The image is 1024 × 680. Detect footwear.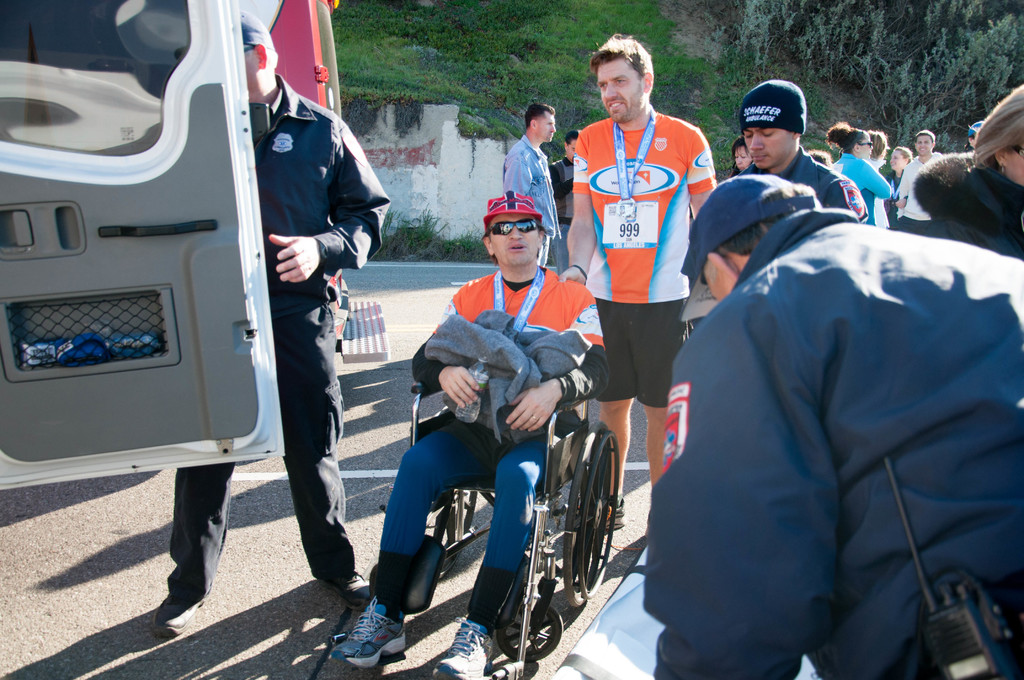
Detection: x1=326, y1=596, x2=404, y2=671.
